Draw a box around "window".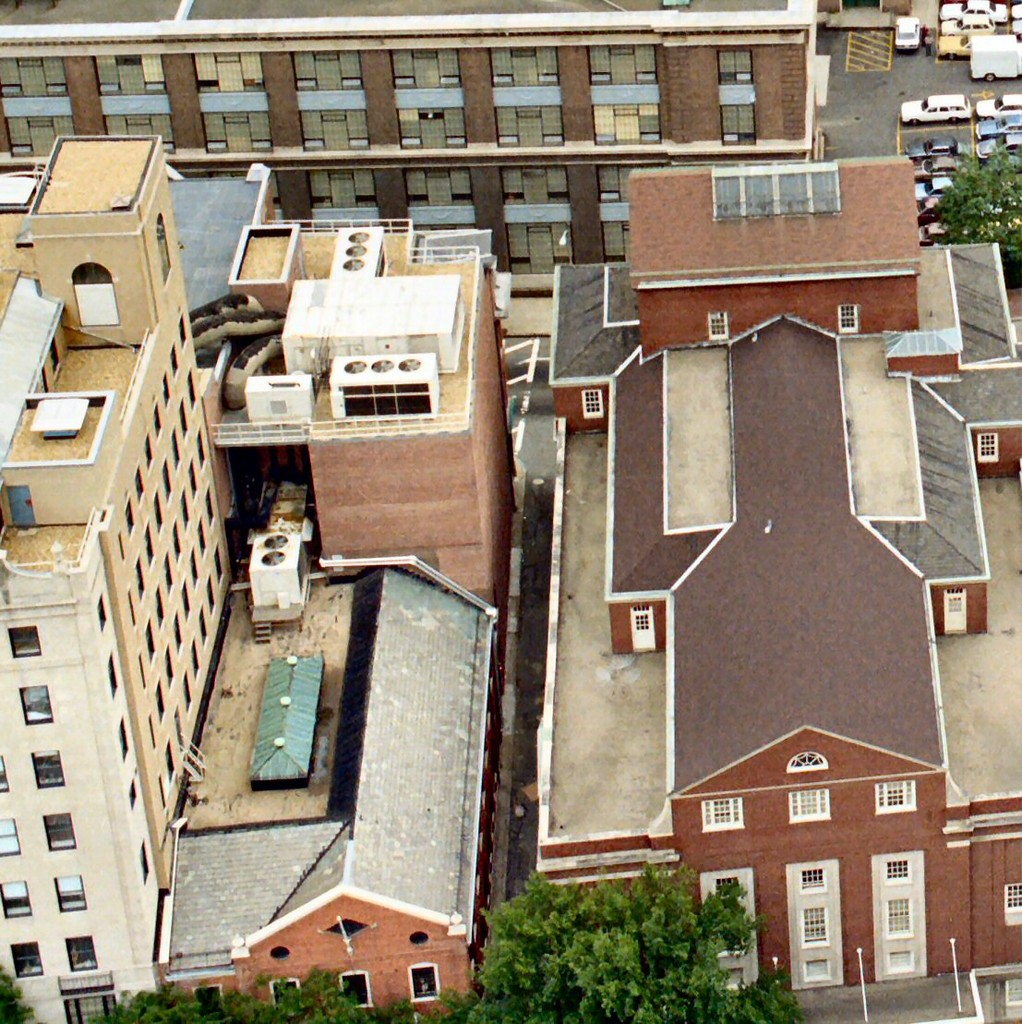
box=[0, 880, 30, 917].
